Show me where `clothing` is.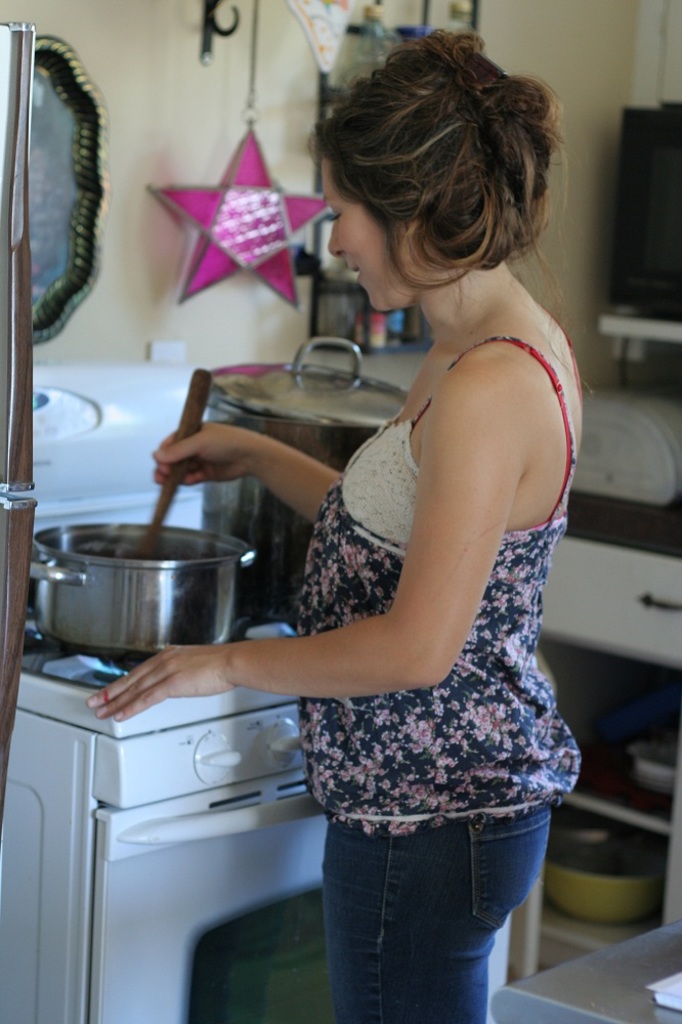
`clothing` is at <bbox>297, 335, 585, 831</bbox>.
